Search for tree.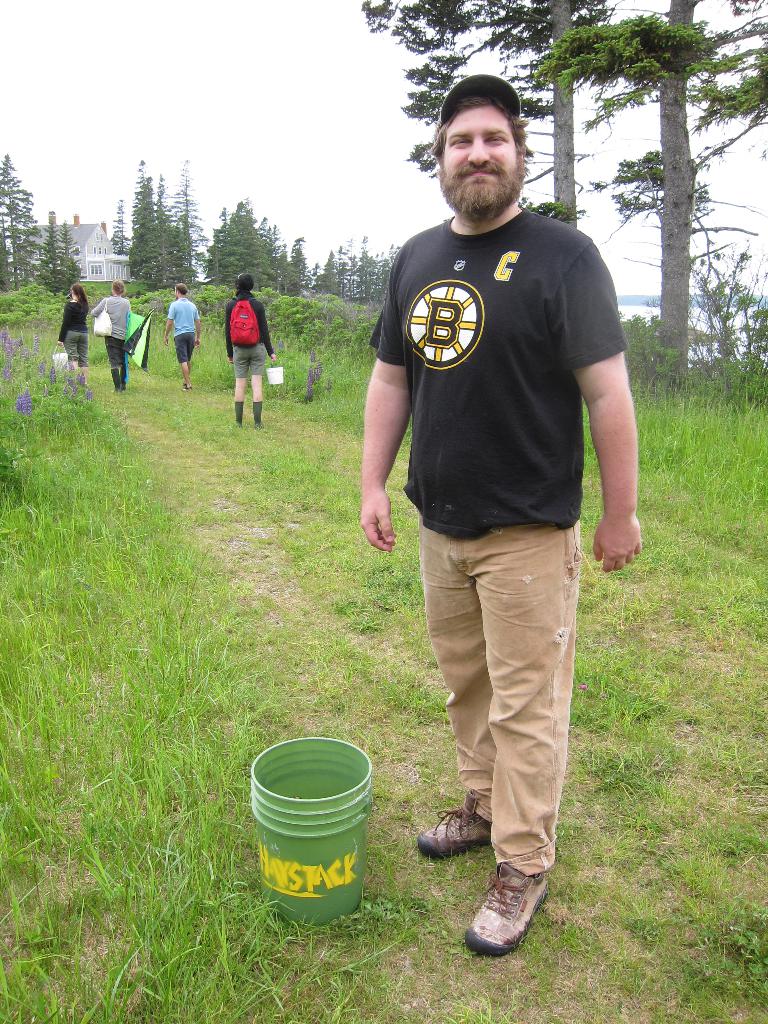
Found at [162, 163, 208, 297].
